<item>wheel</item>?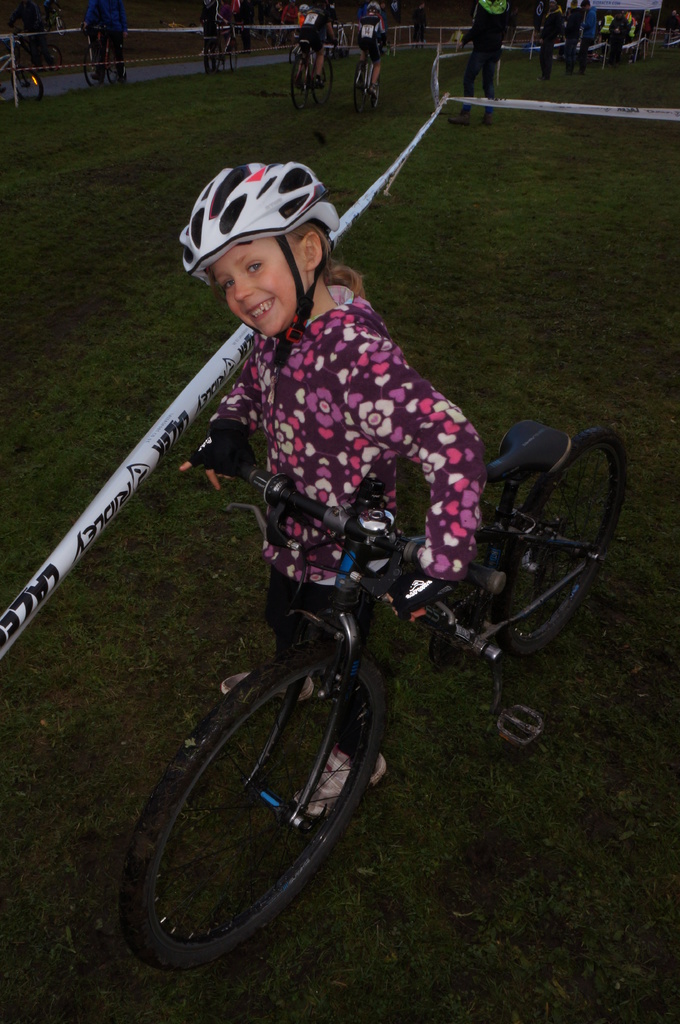
{"x1": 119, "y1": 646, "x2": 388, "y2": 968}
